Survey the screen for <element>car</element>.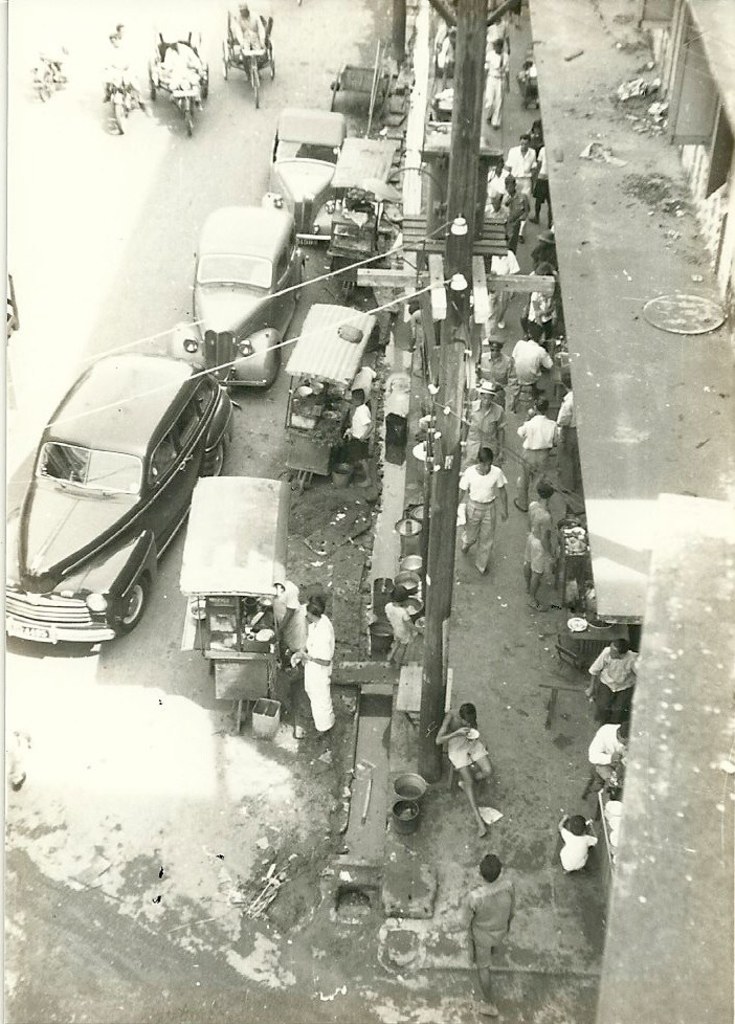
Survey found: region(7, 352, 244, 646).
